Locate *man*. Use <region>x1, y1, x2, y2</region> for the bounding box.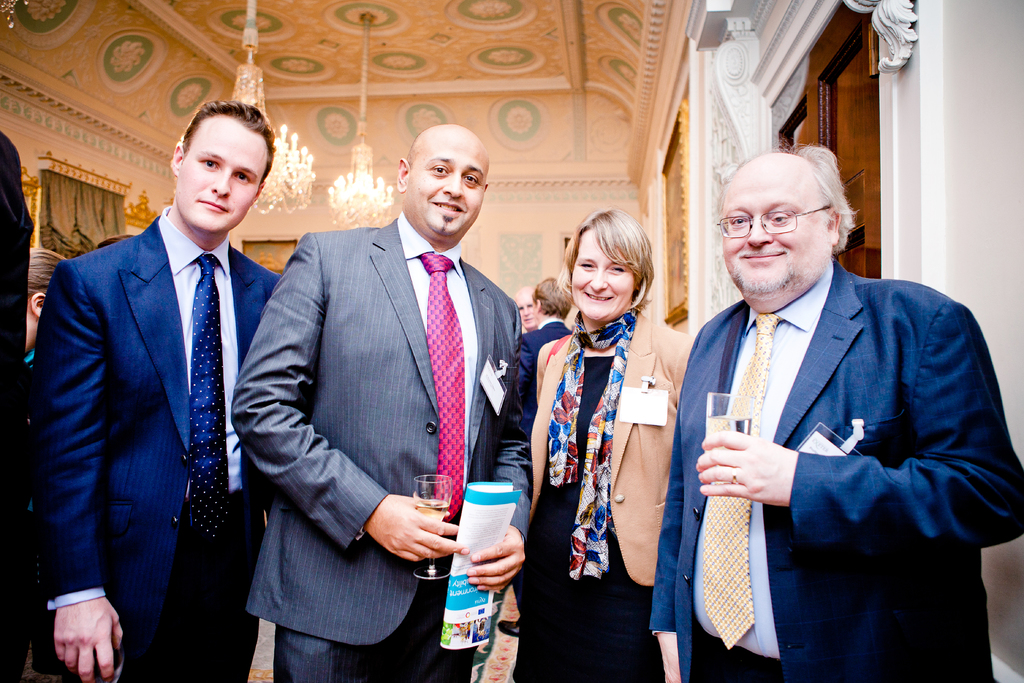
<region>20, 93, 283, 682</region>.
